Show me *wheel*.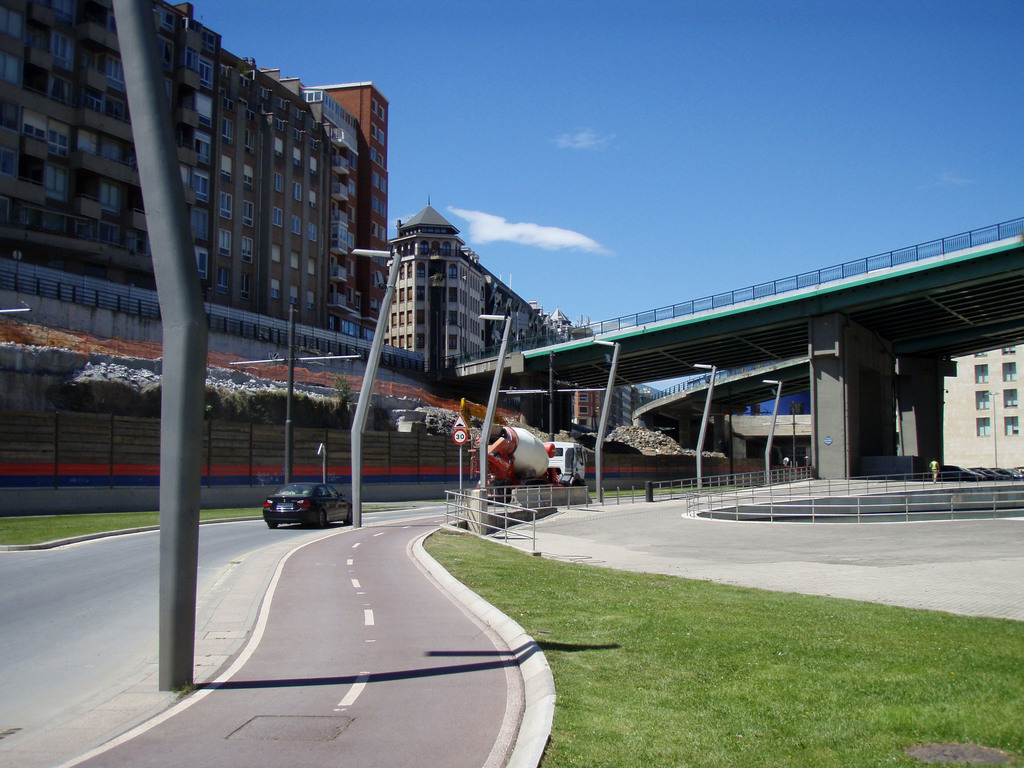
*wheel* is here: (left=307, top=506, right=326, bottom=527).
